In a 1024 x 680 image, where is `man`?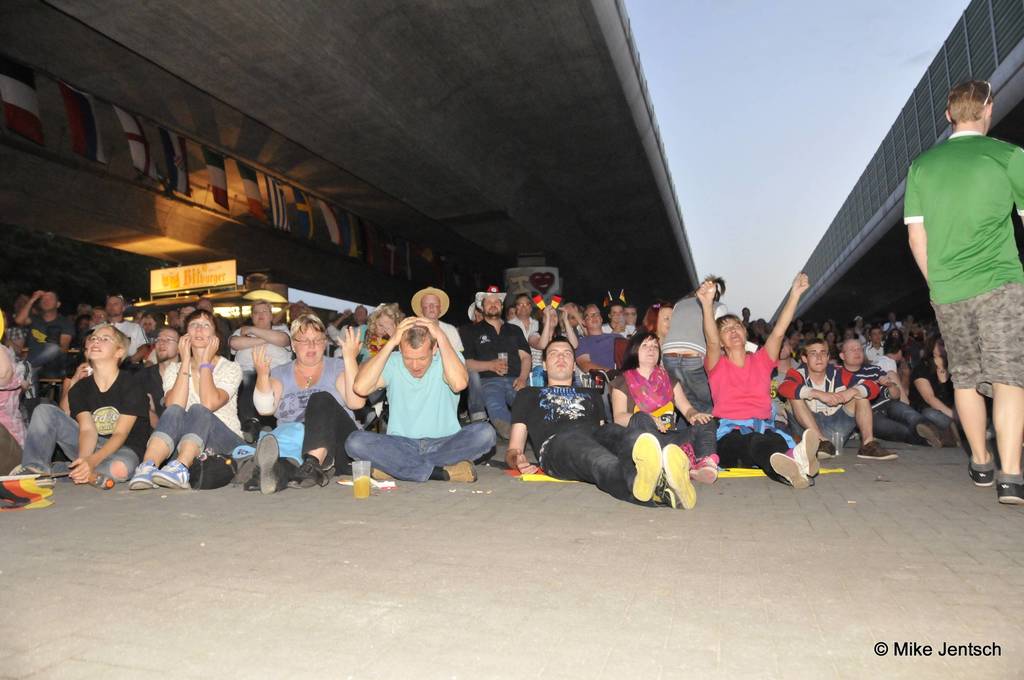
[570,295,635,364].
